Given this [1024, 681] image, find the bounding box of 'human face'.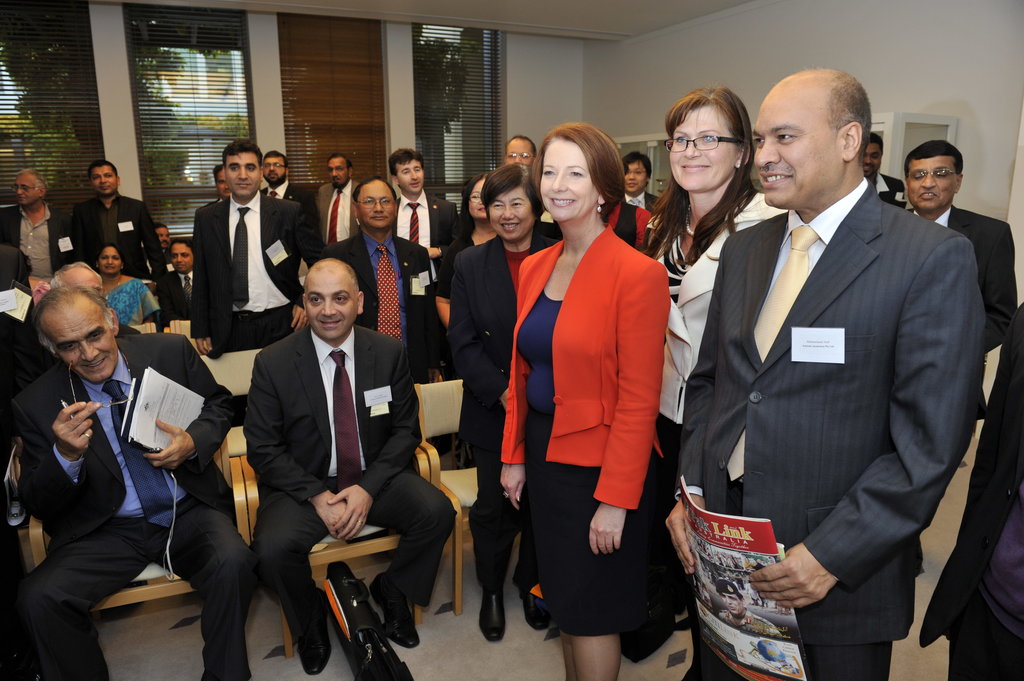
<box>855,132,881,182</box>.
